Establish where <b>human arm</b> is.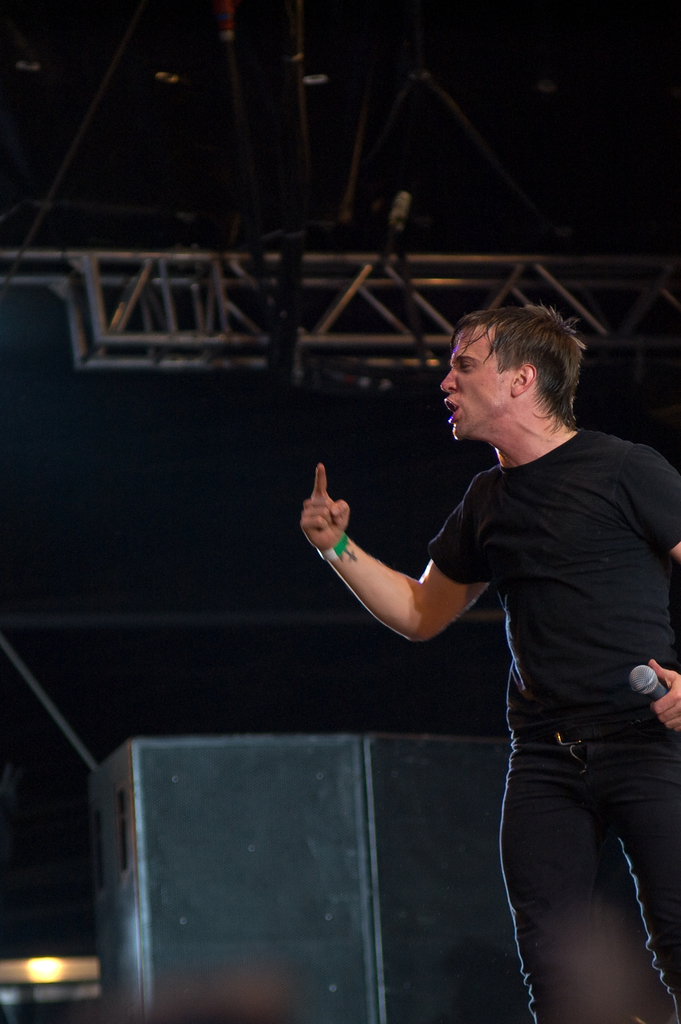
Established at 327:496:492:654.
